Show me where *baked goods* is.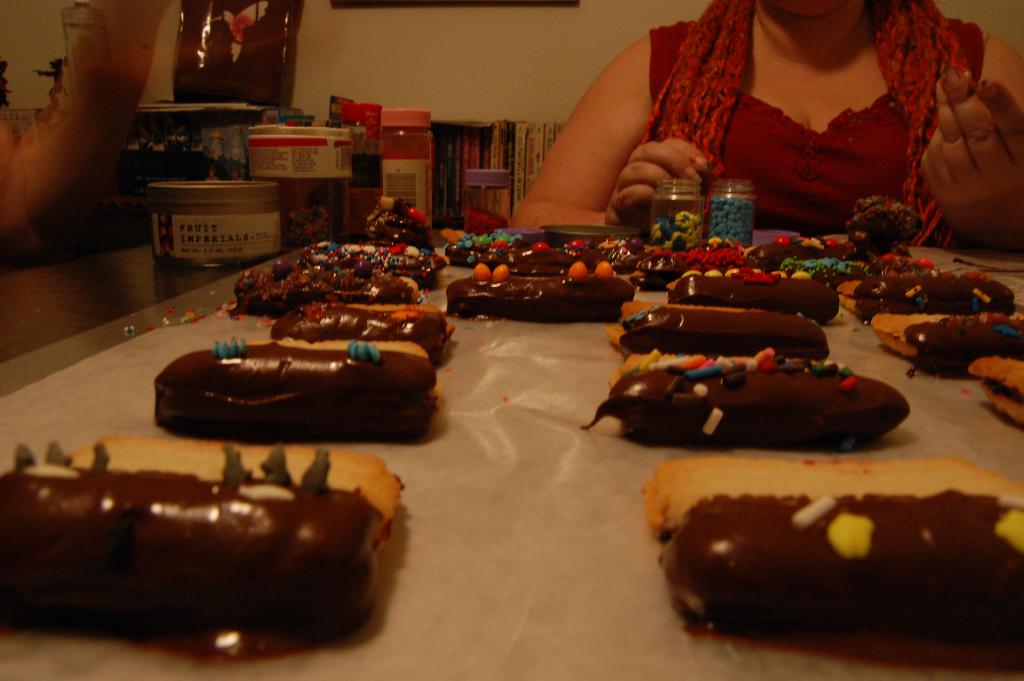
*baked goods* is at <region>838, 268, 1018, 316</region>.
